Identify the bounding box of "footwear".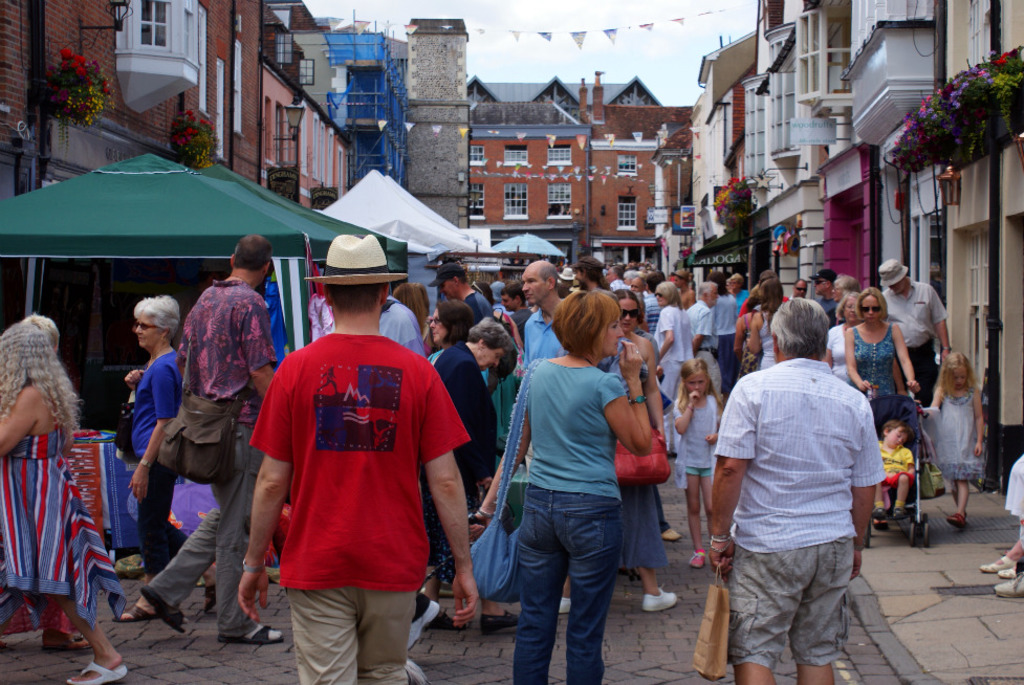
<box>659,526,680,540</box>.
